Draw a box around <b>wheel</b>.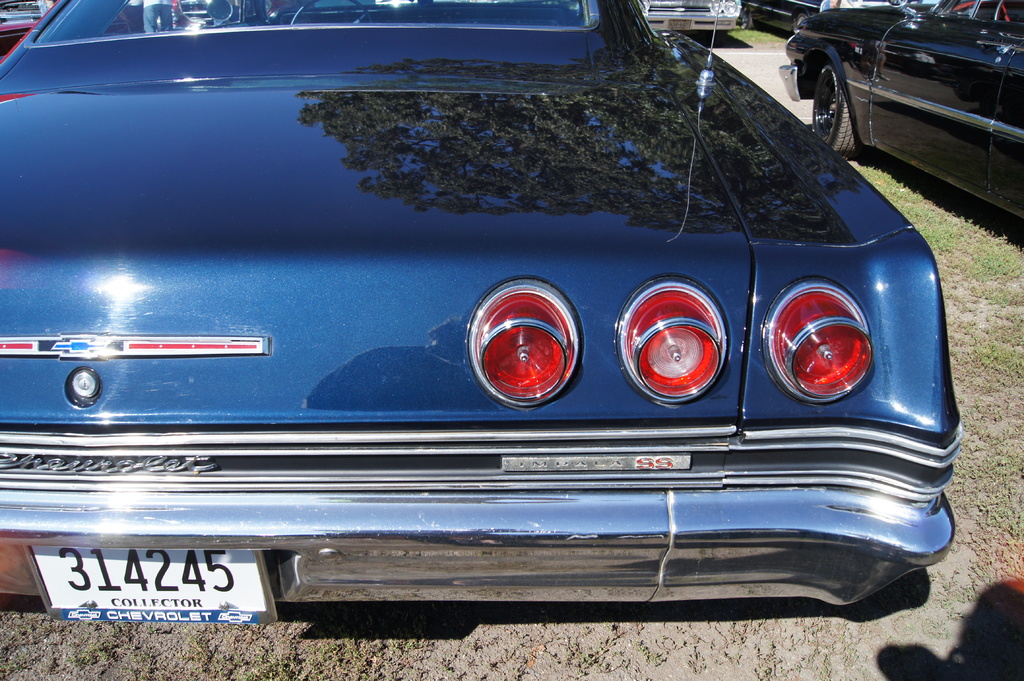
<bbox>737, 10, 752, 29</bbox>.
